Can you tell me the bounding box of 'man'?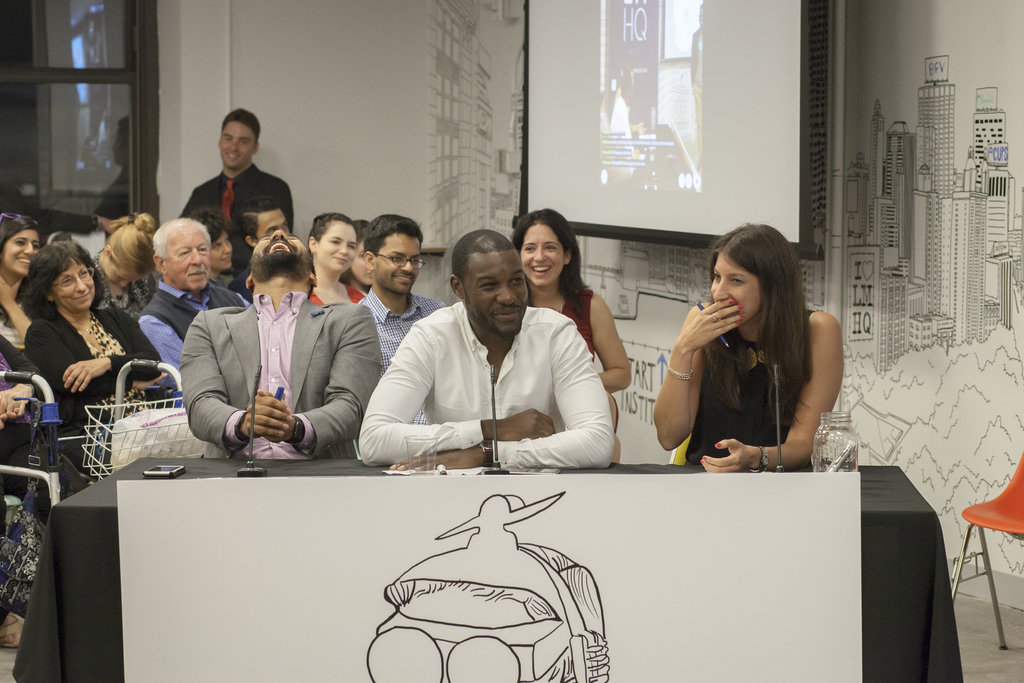
[left=143, top=218, right=250, bottom=372].
